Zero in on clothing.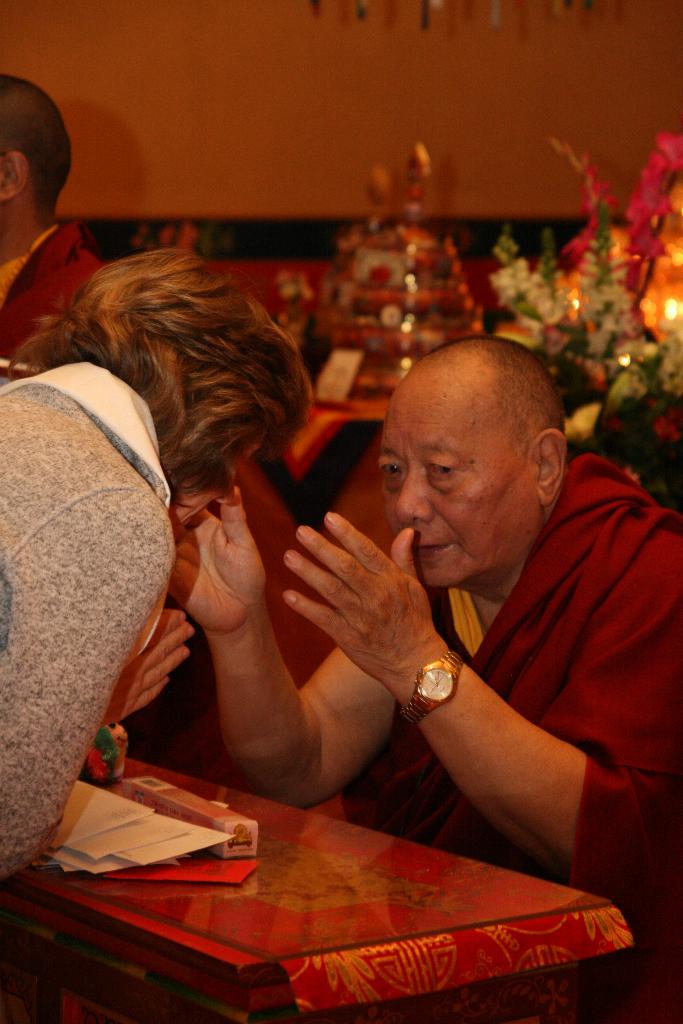
Zeroed in: 0:221:115:375.
